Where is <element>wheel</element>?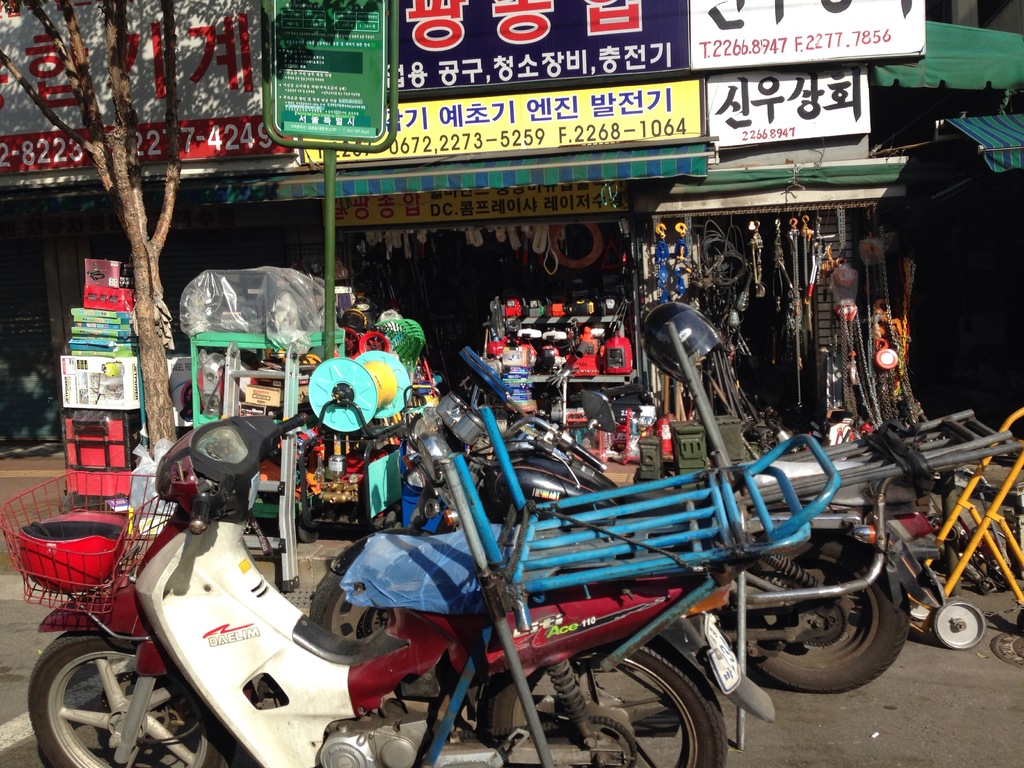
<region>772, 557, 901, 693</region>.
